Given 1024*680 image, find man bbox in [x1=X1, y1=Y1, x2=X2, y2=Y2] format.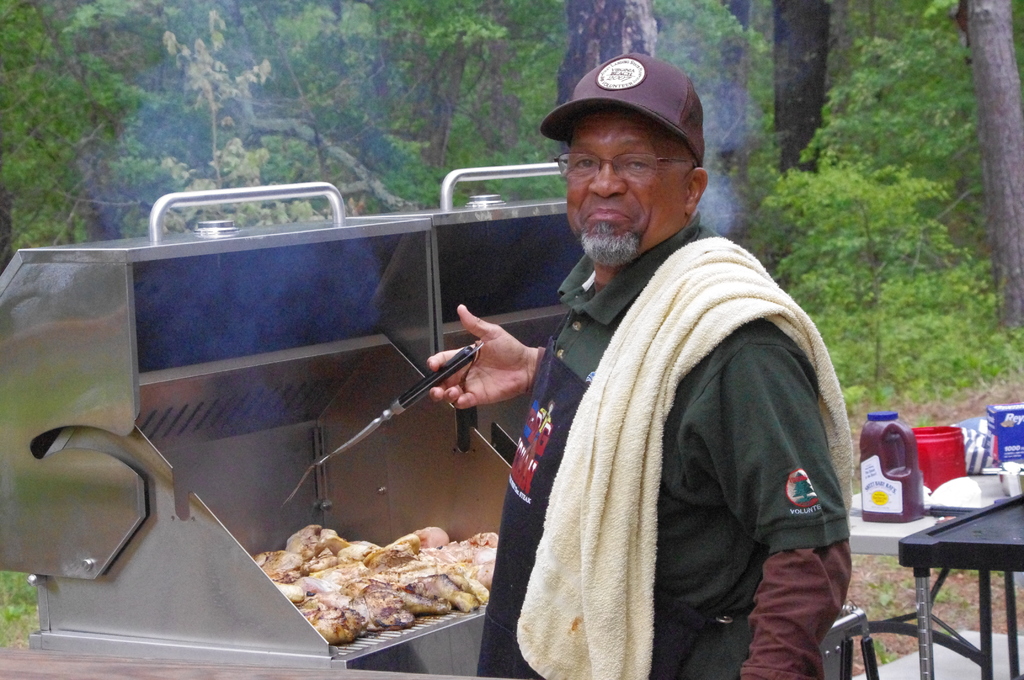
[x1=394, y1=81, x2=870, y2=679].
